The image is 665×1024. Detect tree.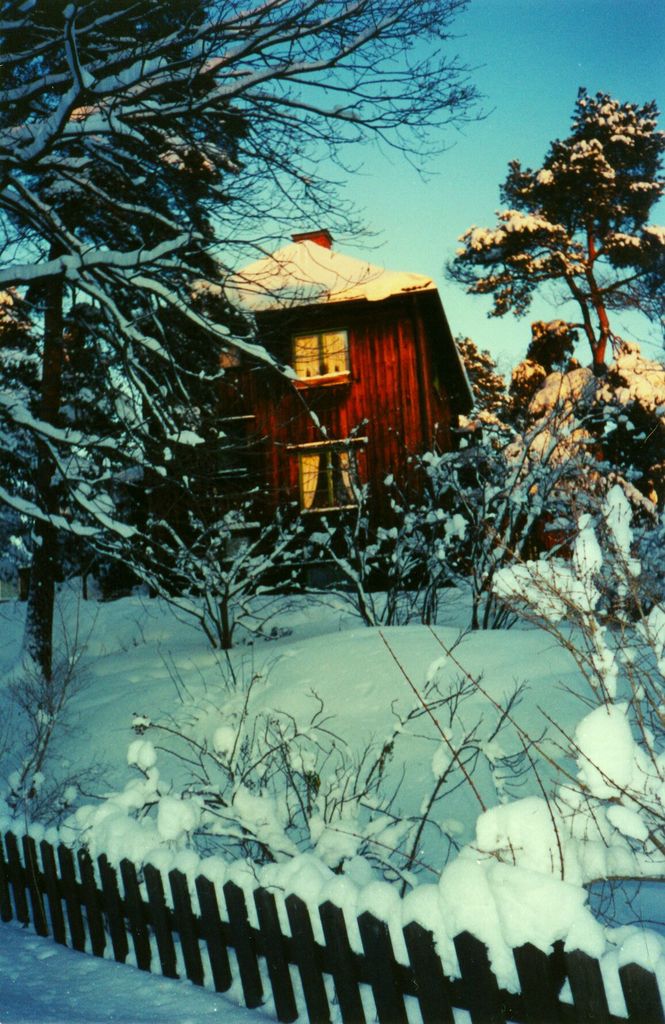
Detection: {"left": 97, "top": 476, "right": 300, "bottom": 646}.
